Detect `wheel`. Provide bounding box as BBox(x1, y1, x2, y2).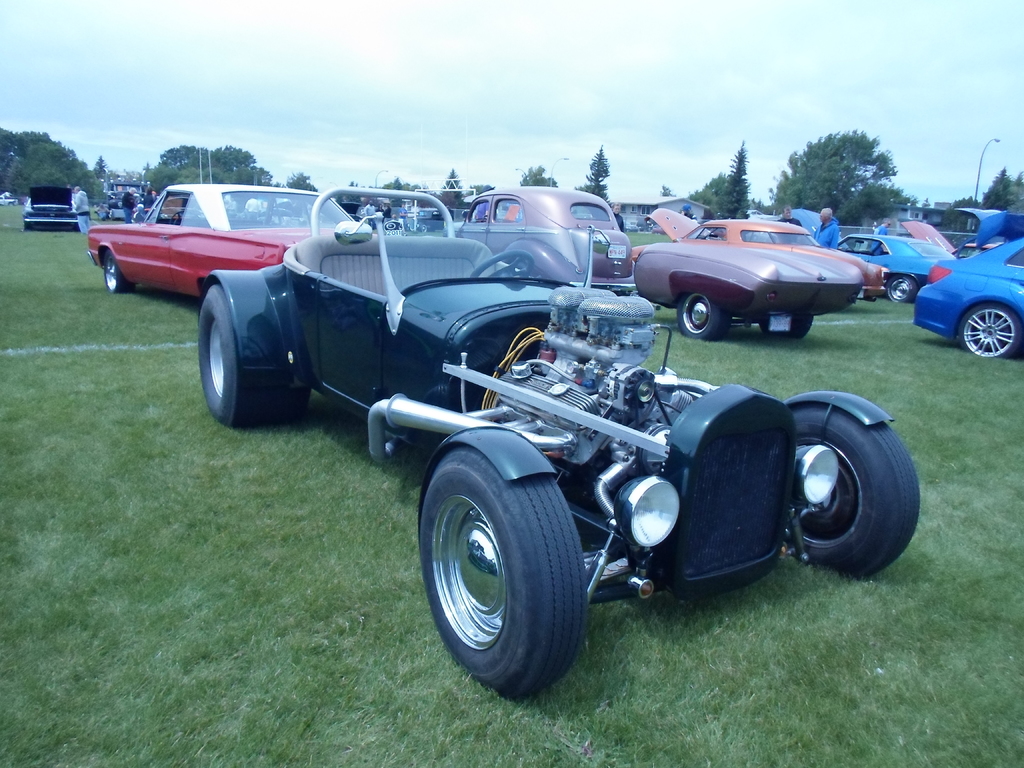
BBox(422, 451, 586, 692).
